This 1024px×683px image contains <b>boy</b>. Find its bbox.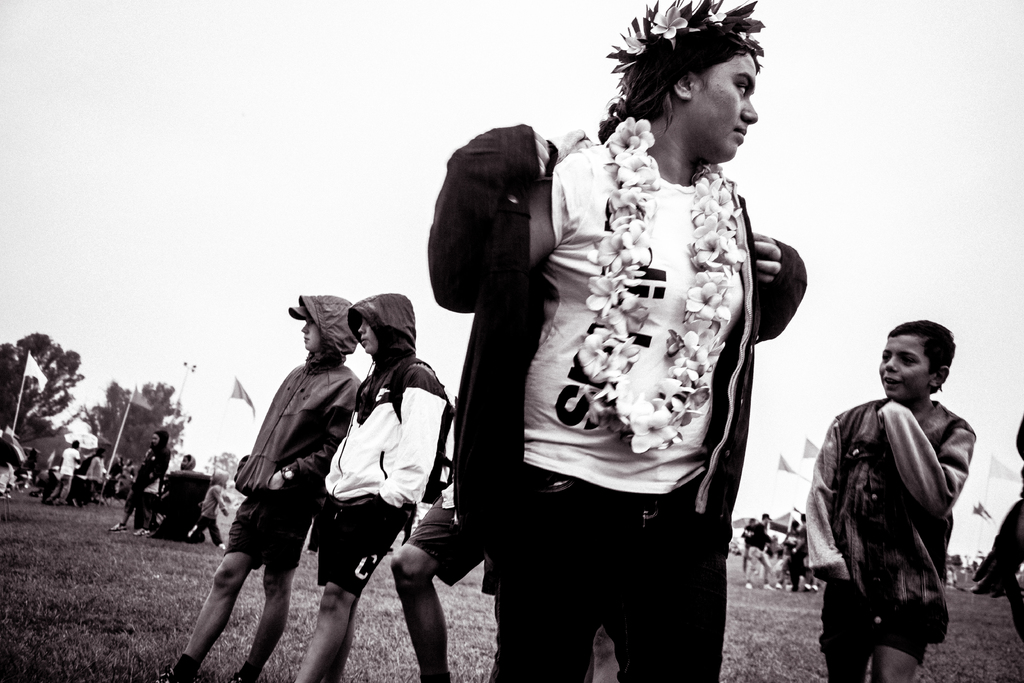
[x1=806, y1=322, x2=976, y2=682].
